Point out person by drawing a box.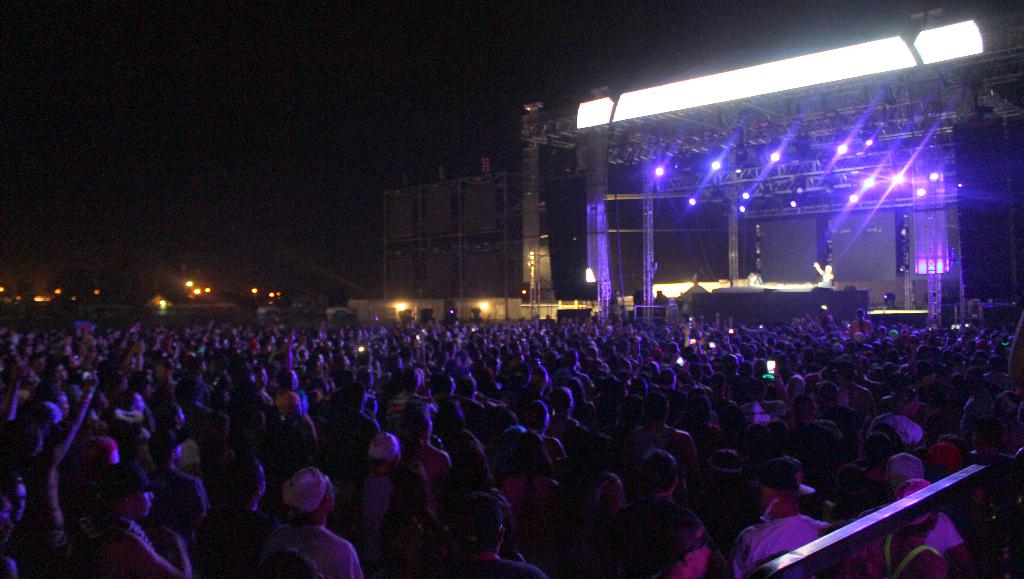
{"left": 813, "top": 257, "right": 836, "bottom": 290}.
